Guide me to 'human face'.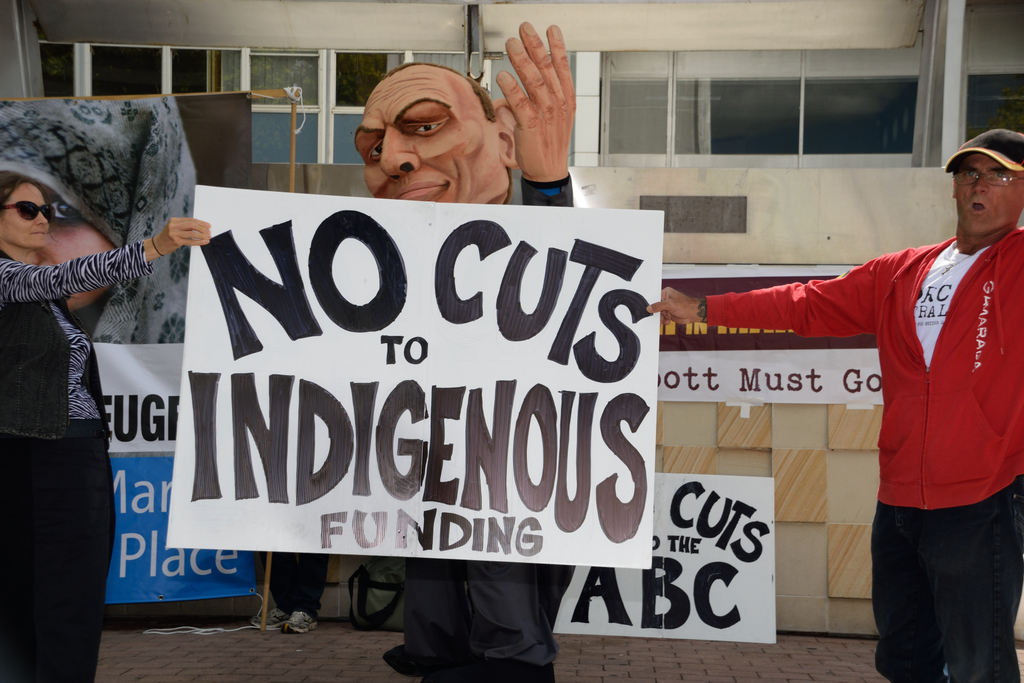
Guidance: region(349, 74, 507, 202).
